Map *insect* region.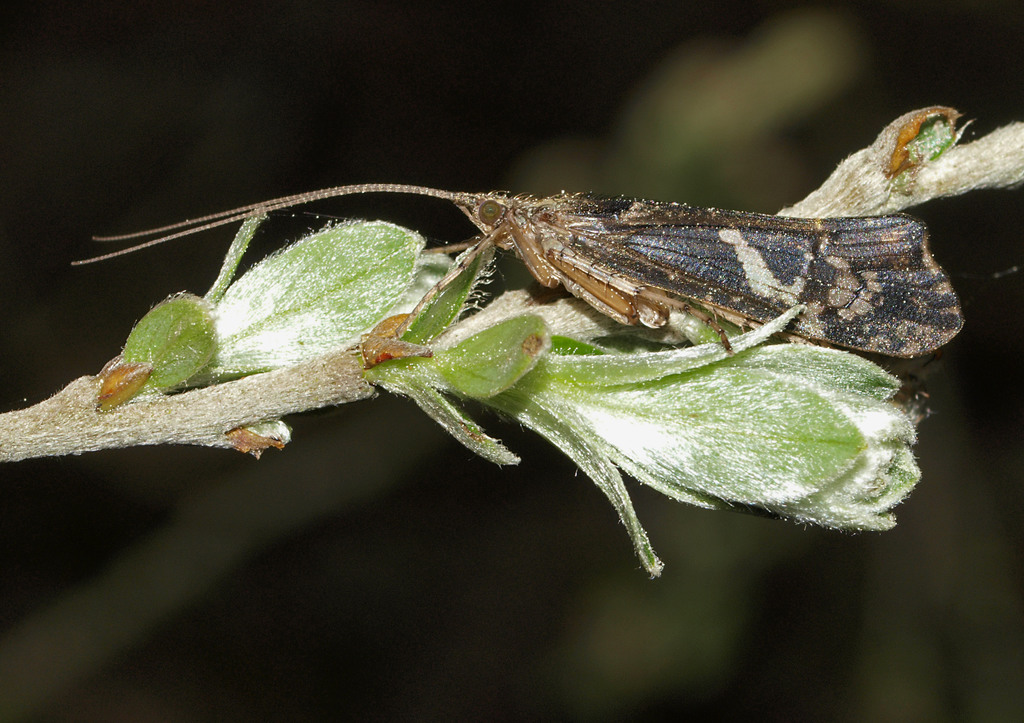
Mapped to (73,183,968,353).
